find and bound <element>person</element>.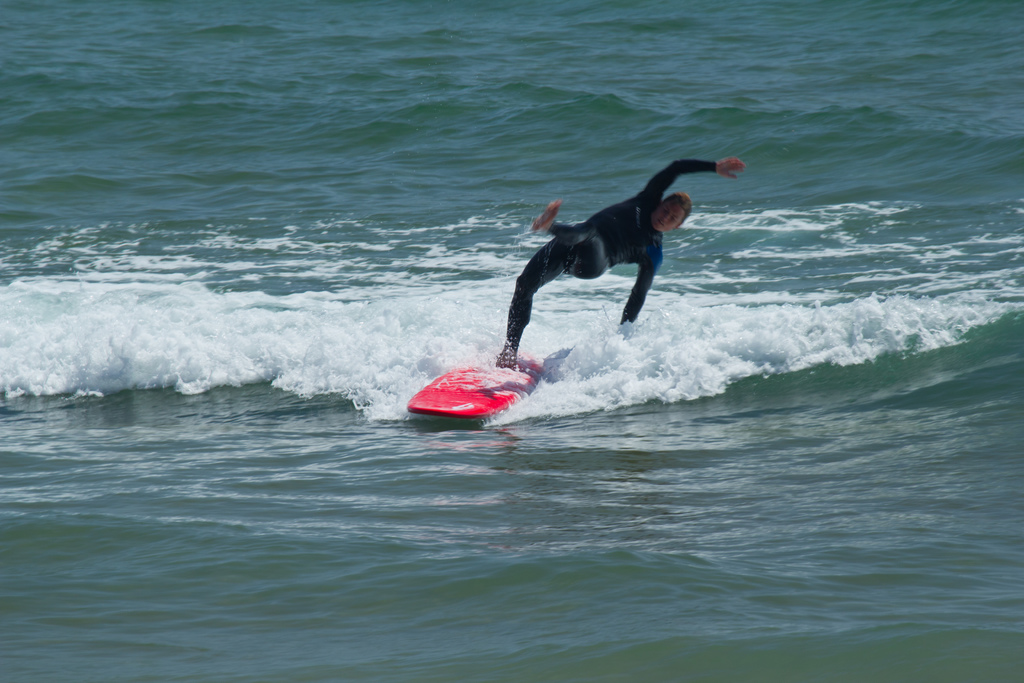
Bound: locate(513, 109, 748, 349).
